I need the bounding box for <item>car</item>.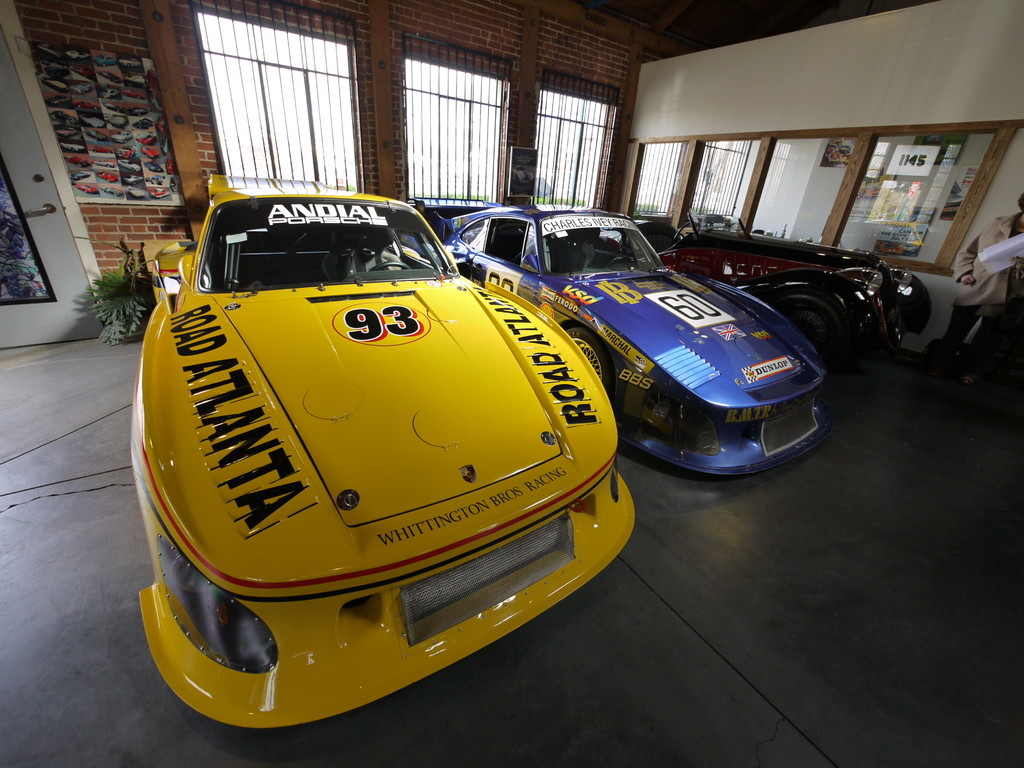
Here it is: Rect(121, 168, 631, 724).
